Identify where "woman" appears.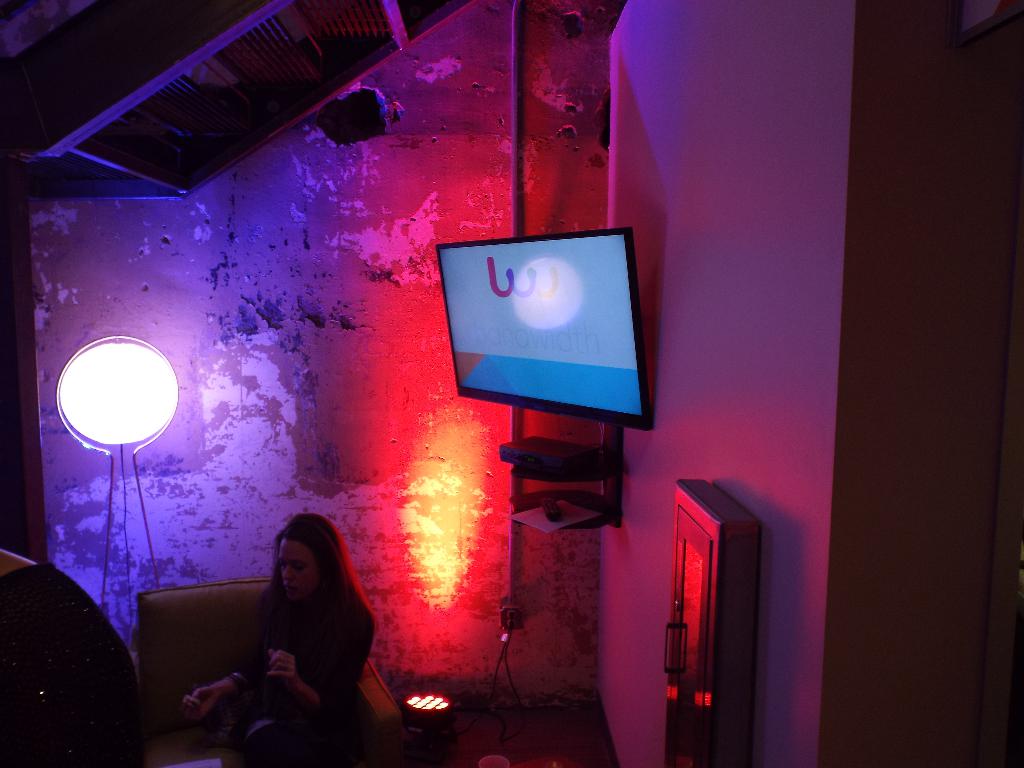
Appears at bbox=[179, 512, 375, 764].
